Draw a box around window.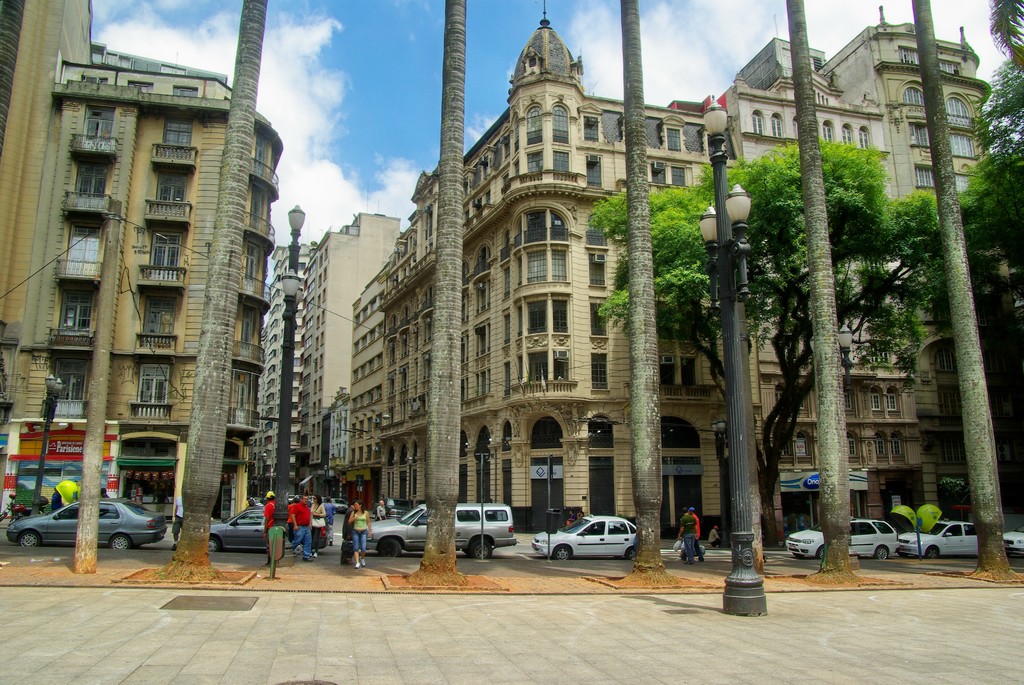
(650, 159, 690, 185).
